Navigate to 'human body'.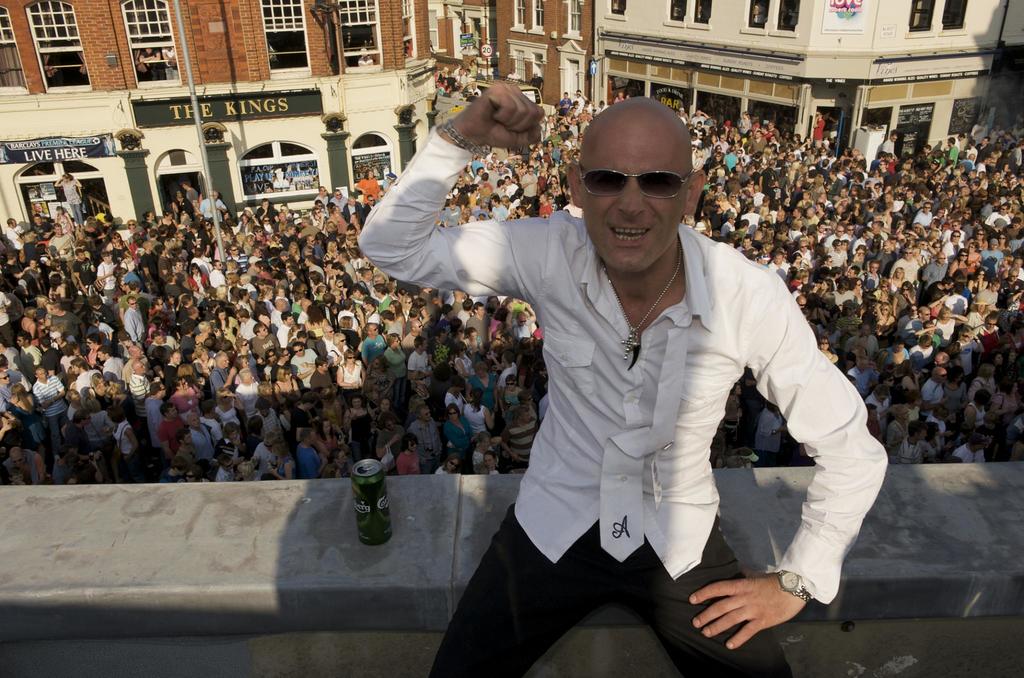
Navigation target: l=828, t=167, r=838, b=187.
